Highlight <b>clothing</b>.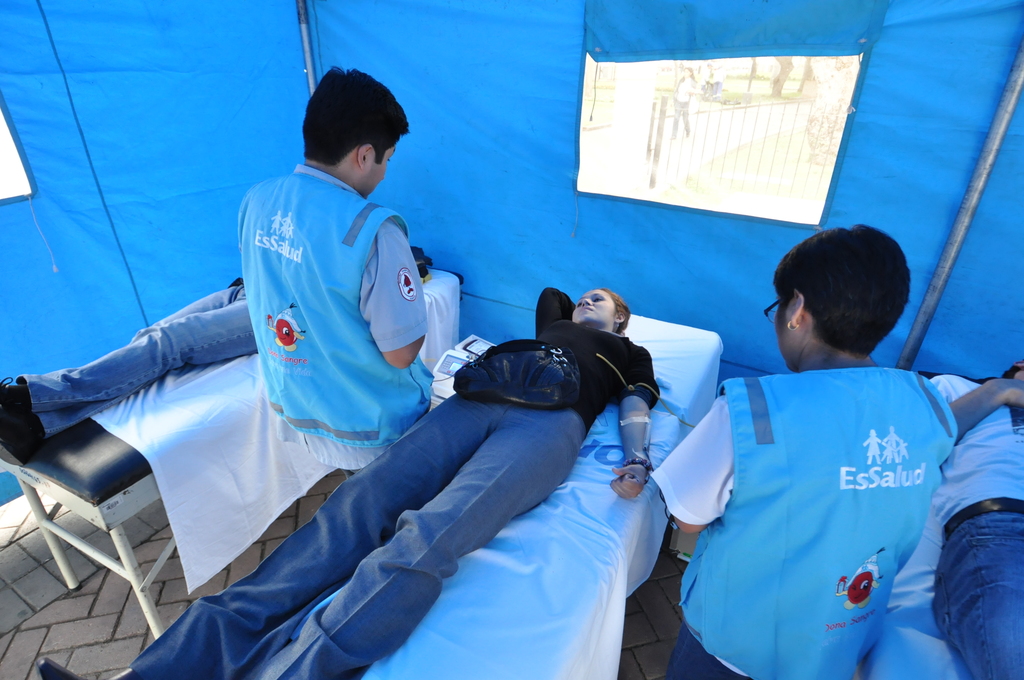
Highlighted region: bbox=(933, 375, 1023, 679).
